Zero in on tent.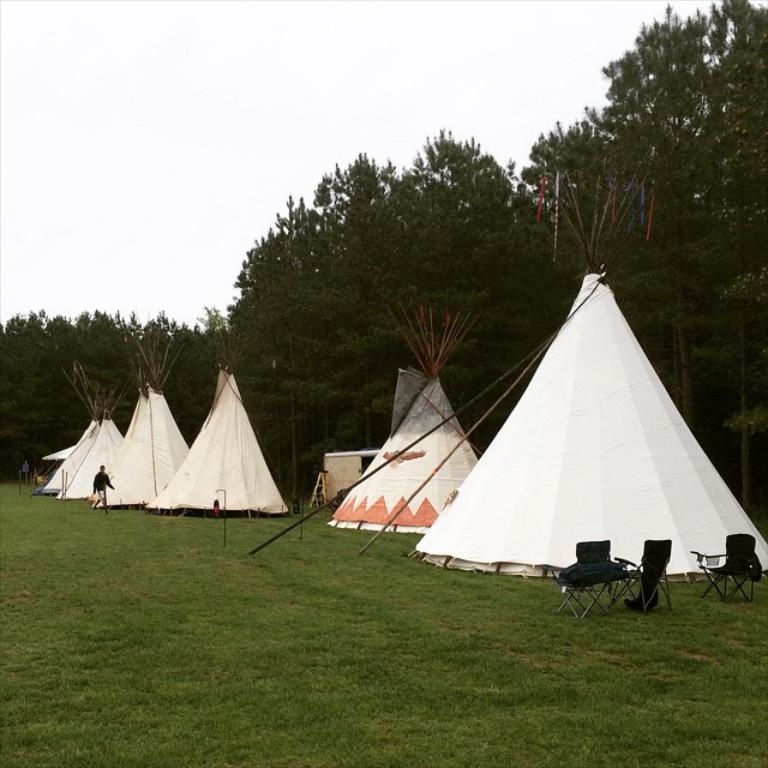
Zeroed in: [150,325,300,512].
